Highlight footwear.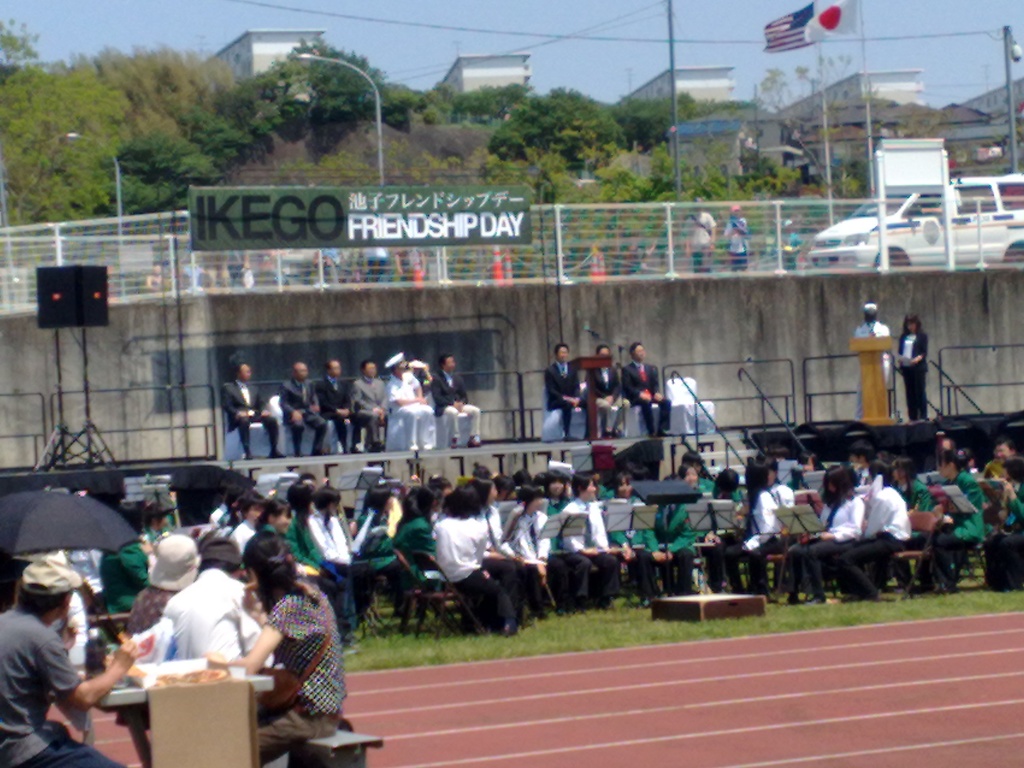
Highlighted region: region(408, 442, 416, 449).
